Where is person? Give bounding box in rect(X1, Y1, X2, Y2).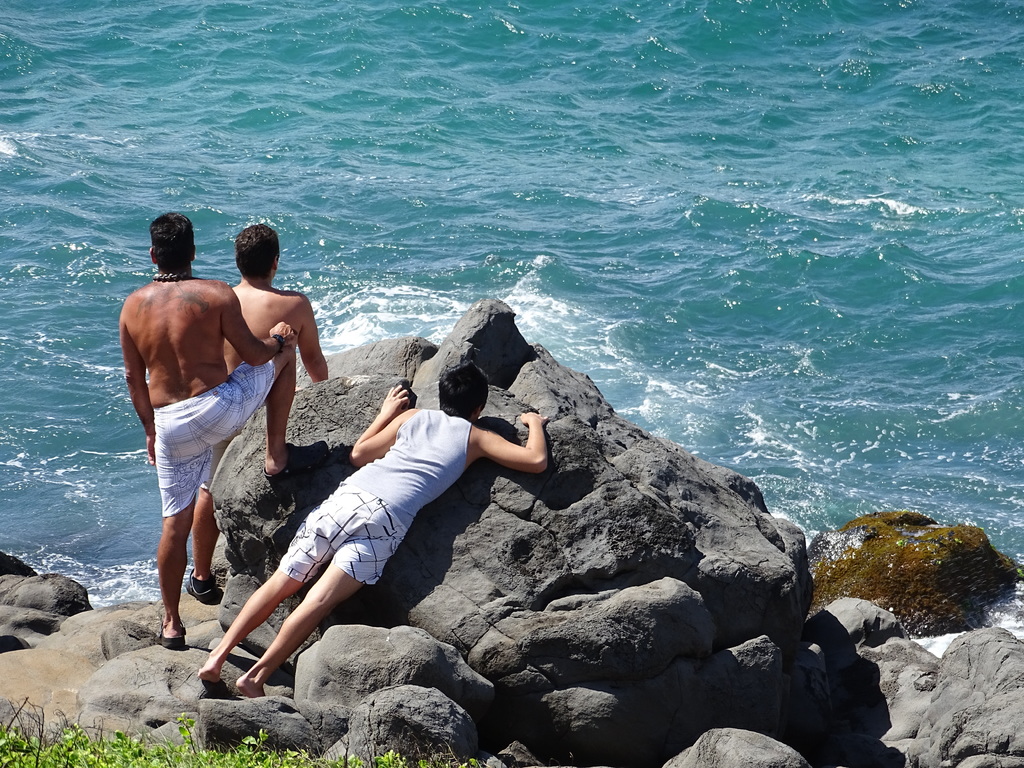
rect(202, 362, 548, 696).
